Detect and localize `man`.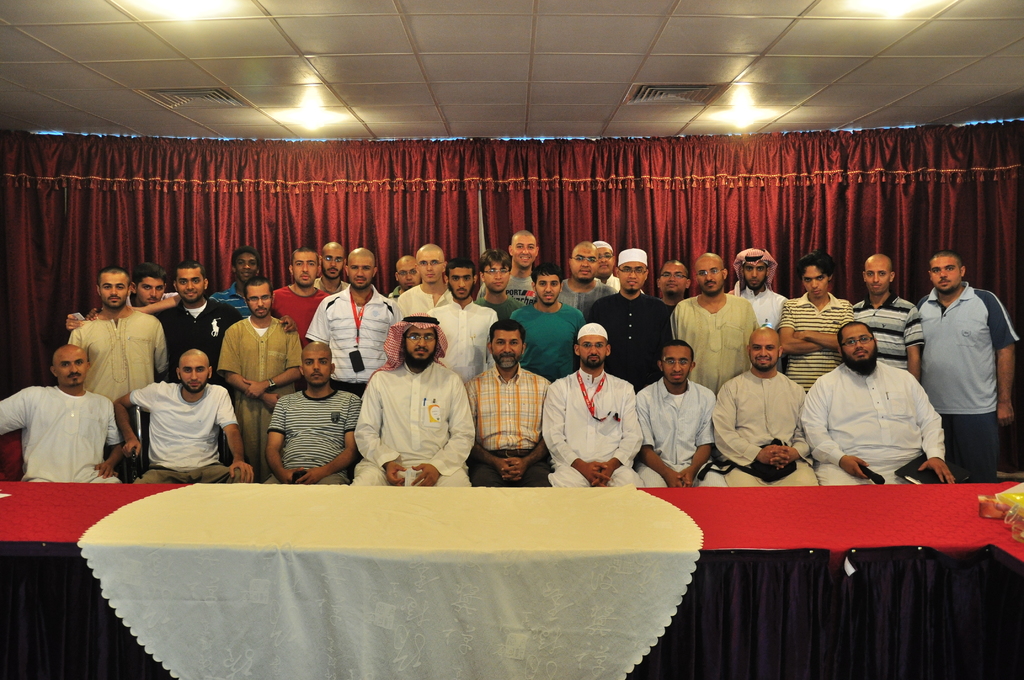
Localized at crop(726, 251, 782, 345).
